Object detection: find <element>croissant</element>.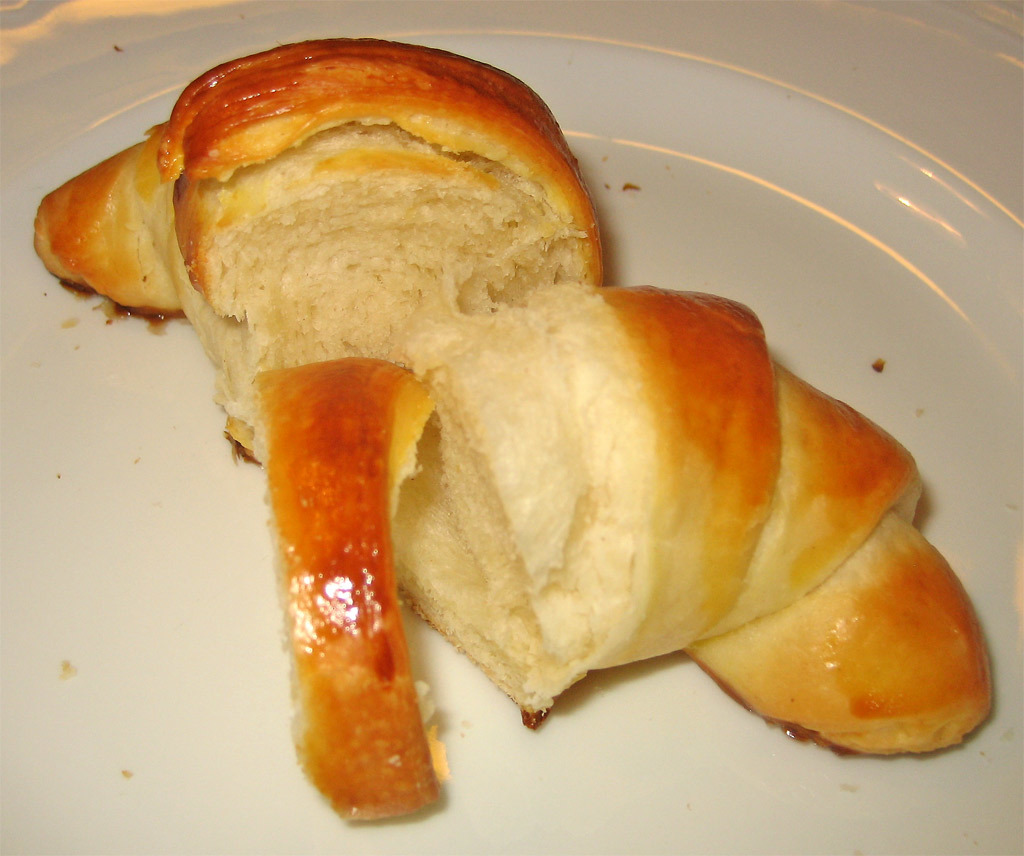
region(33, 35, 996, 827).
